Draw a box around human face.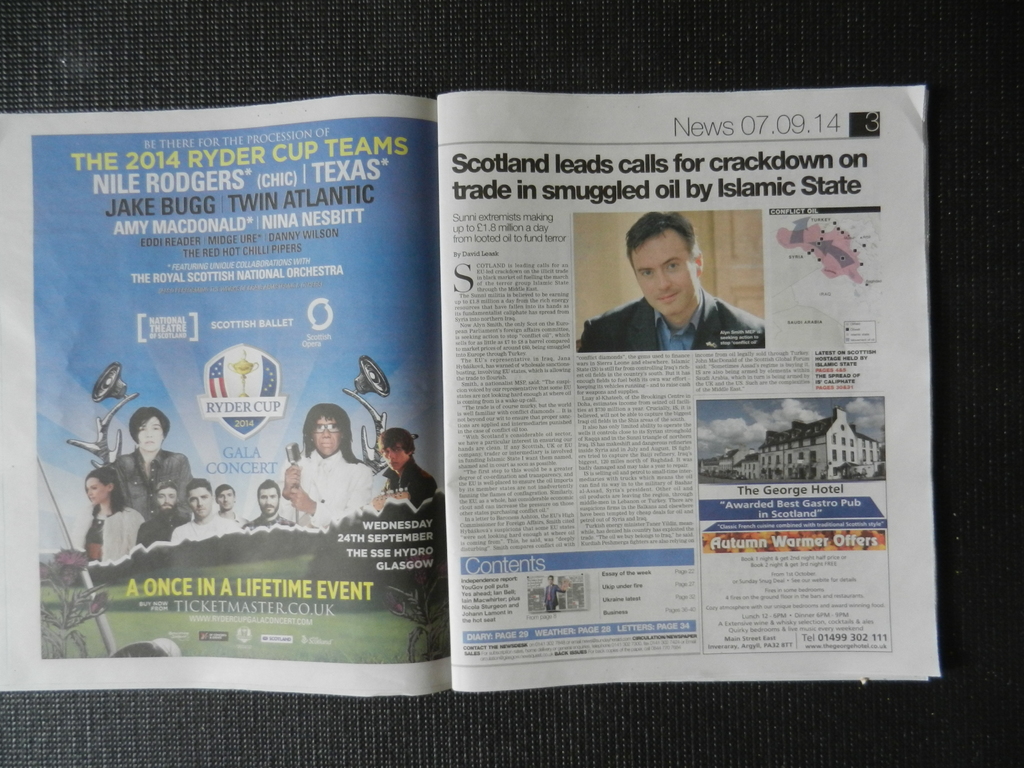
(257,481,280,521).
